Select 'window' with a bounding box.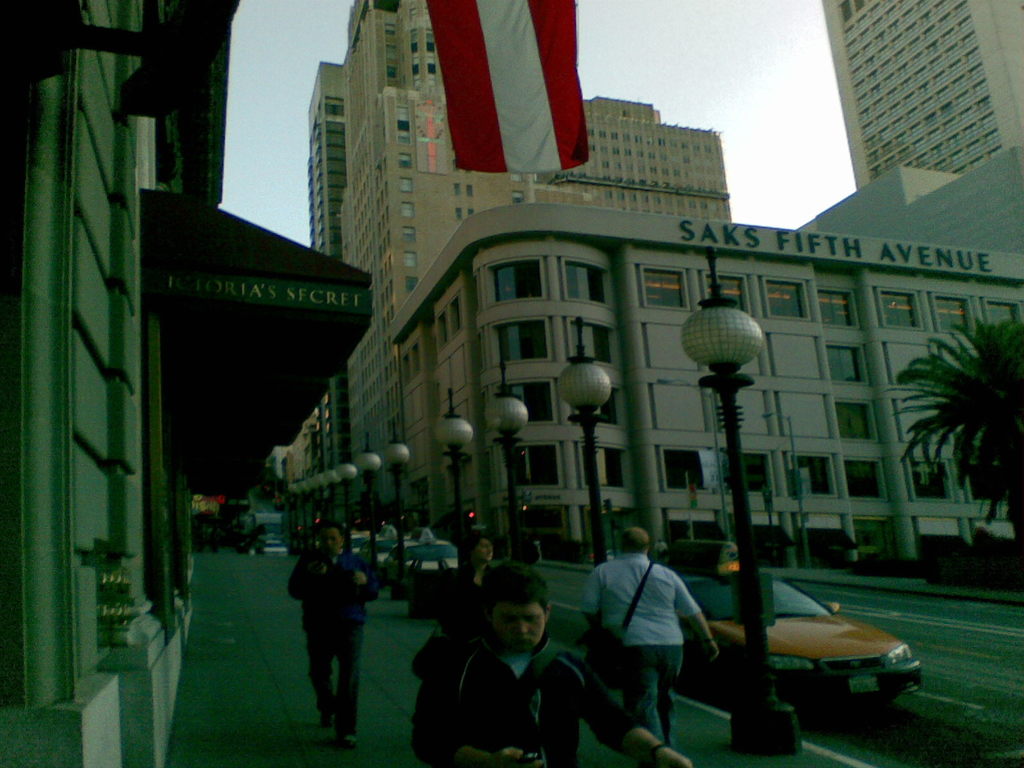
<region>788, 452, 834, 499</region>.
